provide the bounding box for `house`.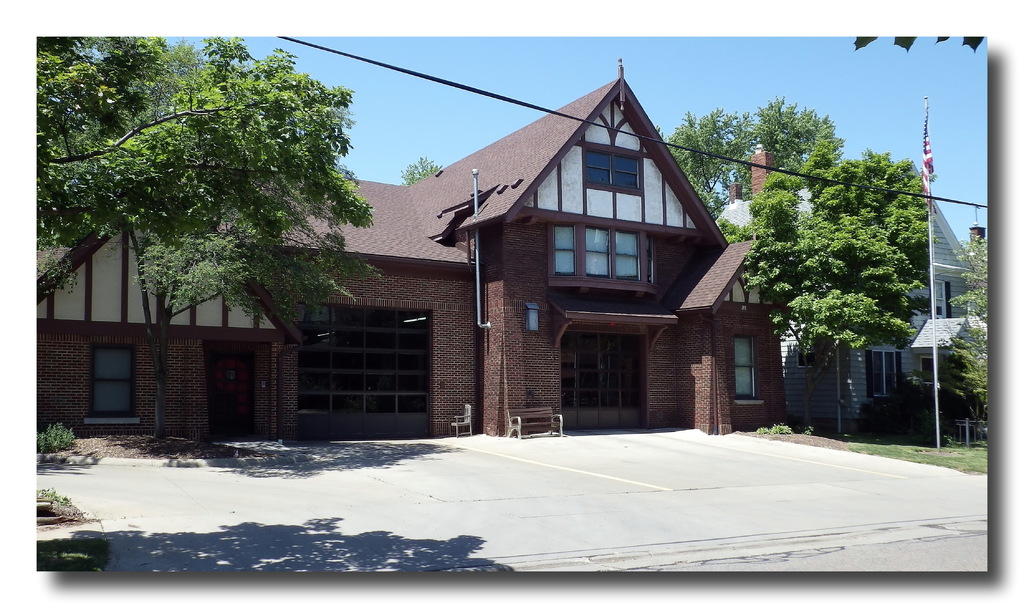
locate(477, 79, 787, 433).
